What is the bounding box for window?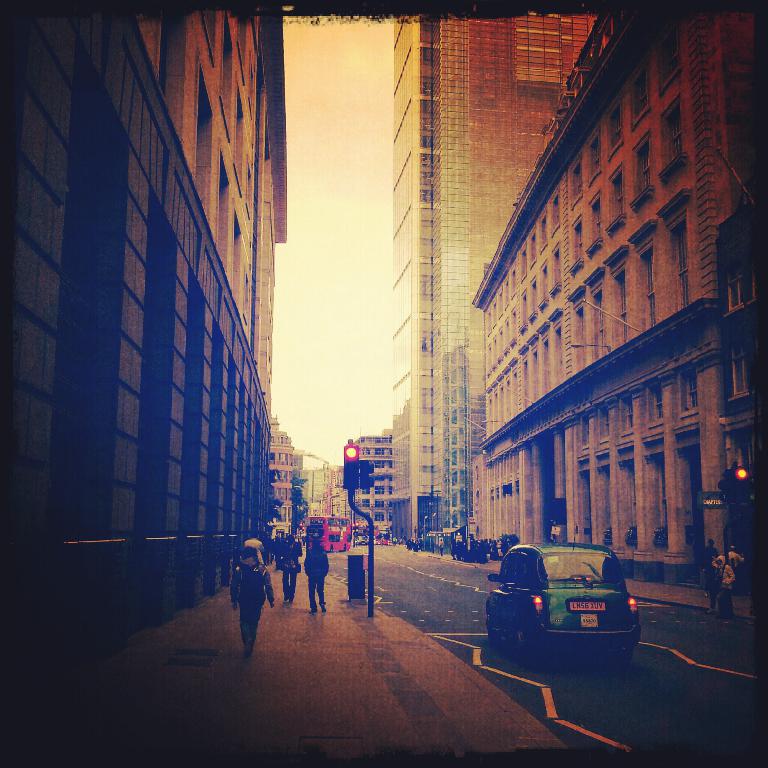
box(654, 29, 680, 94).
